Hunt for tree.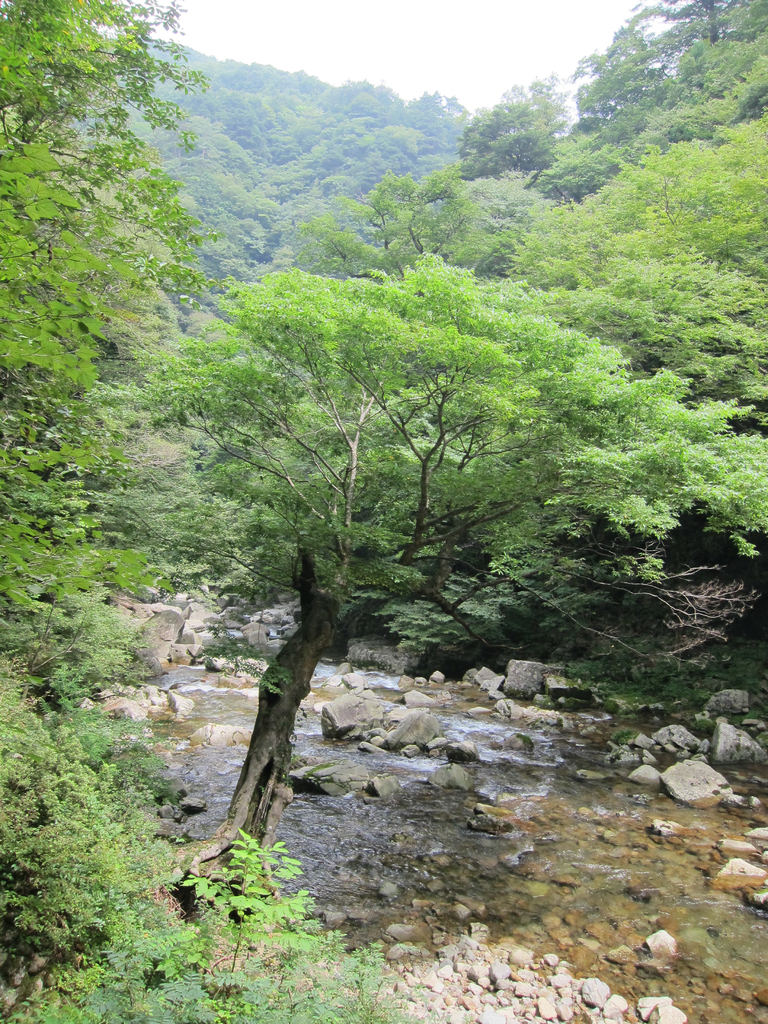
Hunted down at region(539, 0, 767, 200).
